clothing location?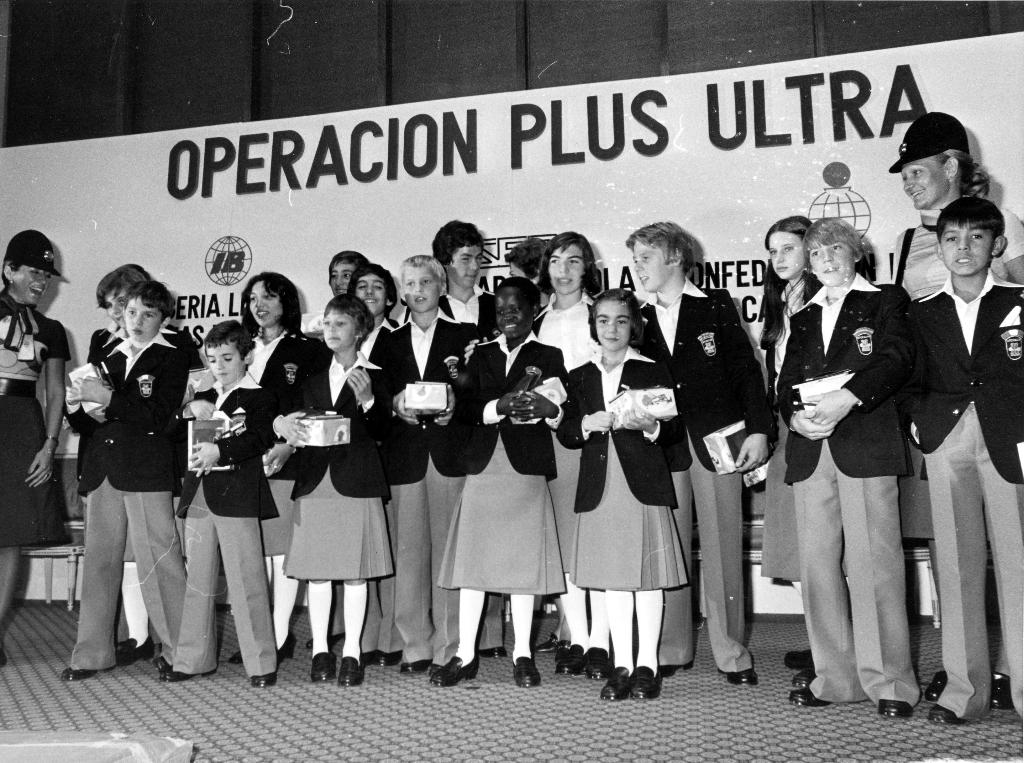
357:316:407:373
